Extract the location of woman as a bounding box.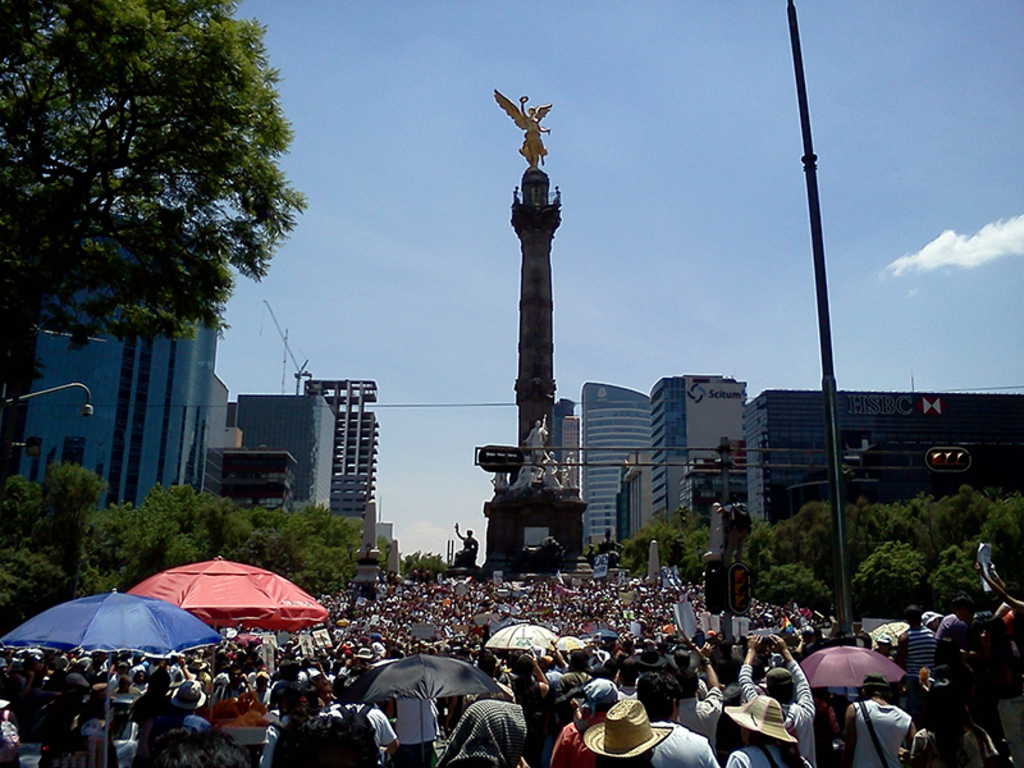
[421, 684, 536, 767].
